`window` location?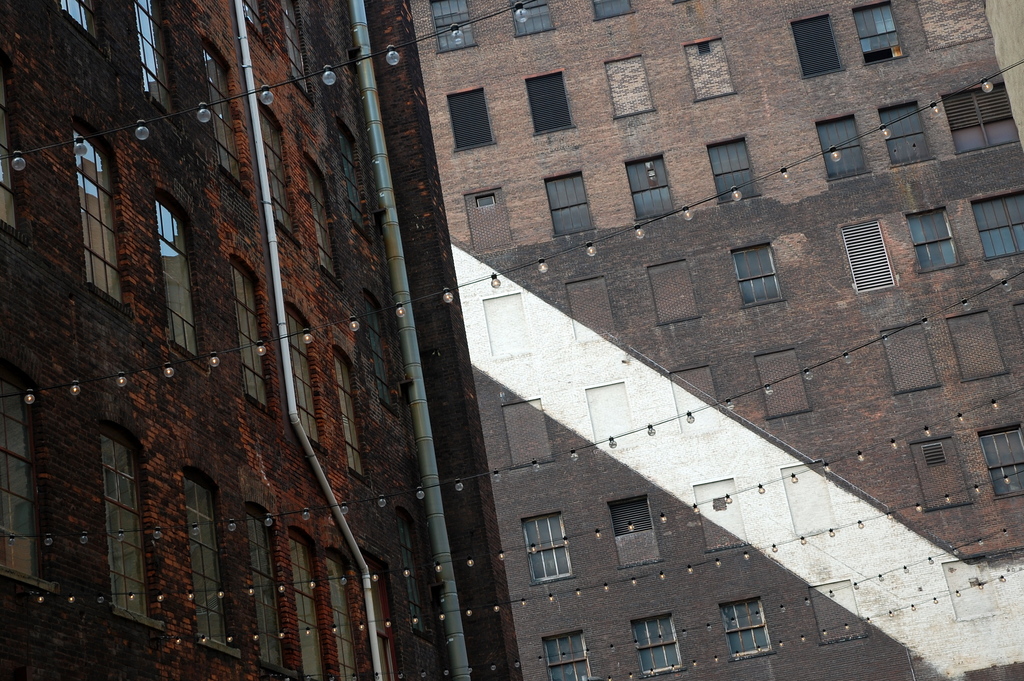
{"left": 905, "top": 434, "right": 975, "bottom": 515}
